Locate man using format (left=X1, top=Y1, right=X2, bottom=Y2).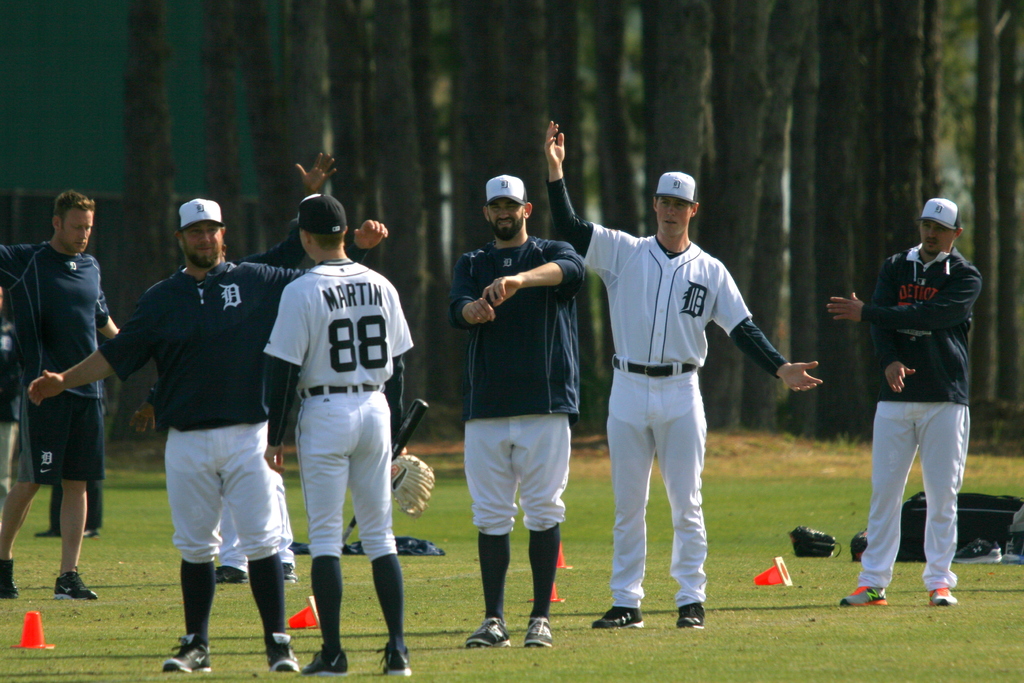
(left=19, top=195, right=398, bottom=671).
